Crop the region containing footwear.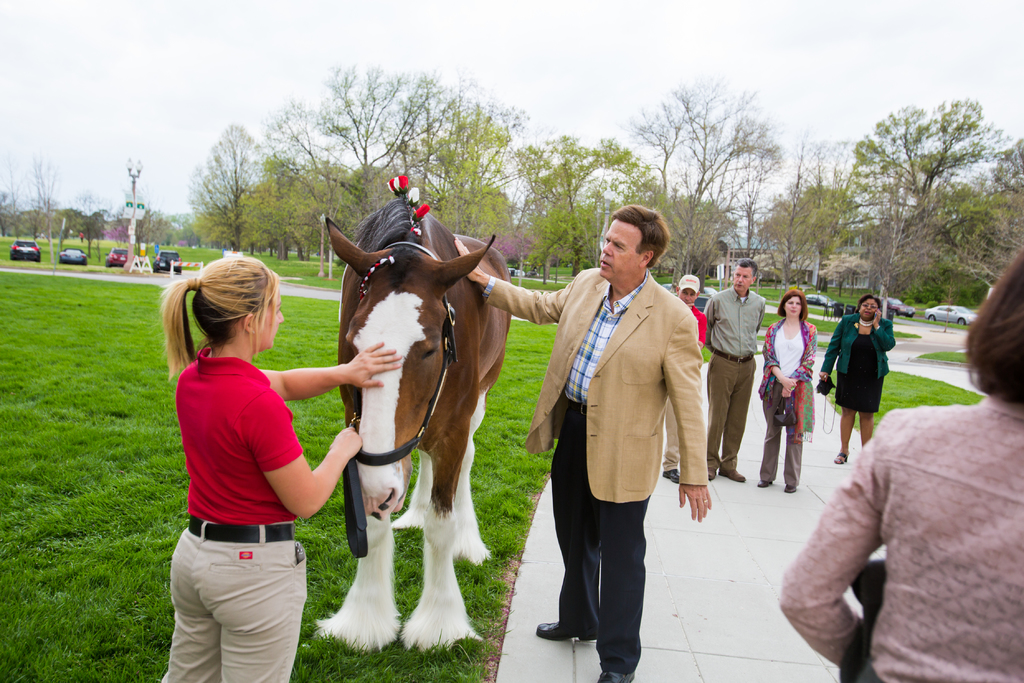
Crop region: (x1=664, y1=467, x2=680, y2=483).
